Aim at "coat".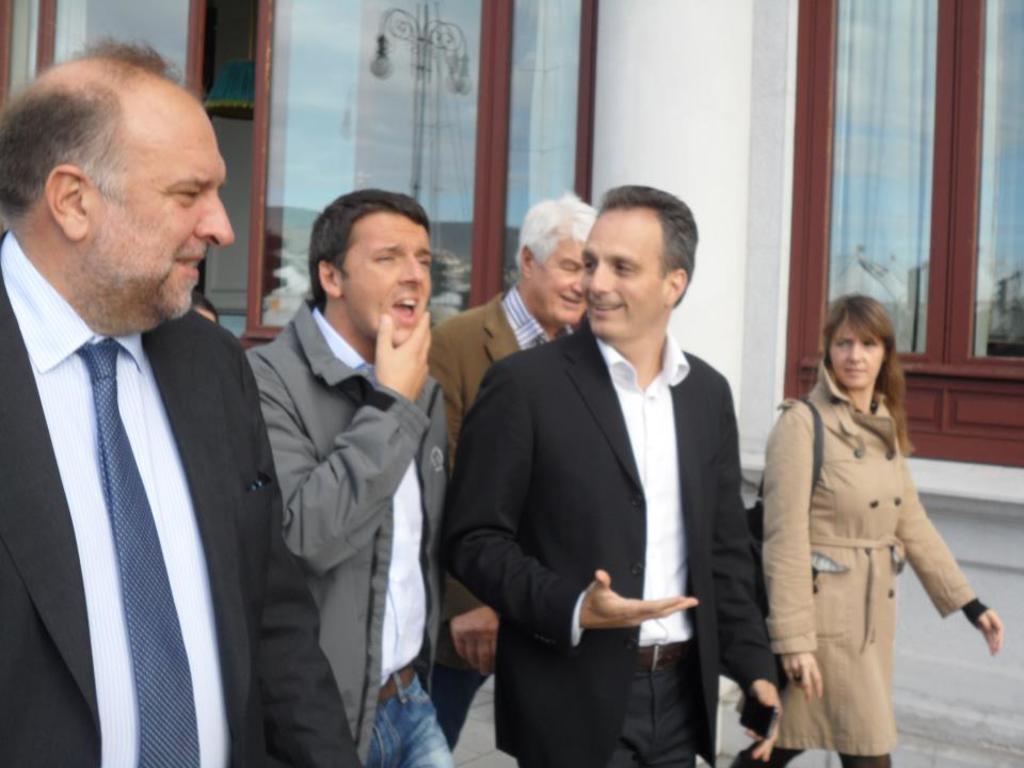
Aimed at 0,222,363,767.
